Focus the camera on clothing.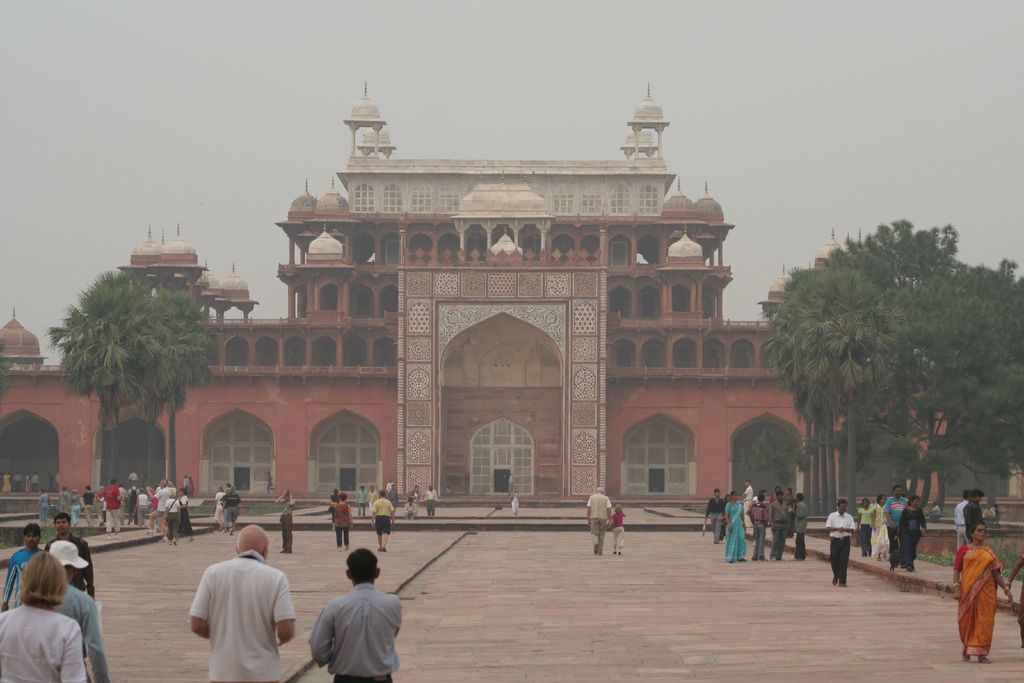
Focus region: l=877, t=491, r=906, b=547.
